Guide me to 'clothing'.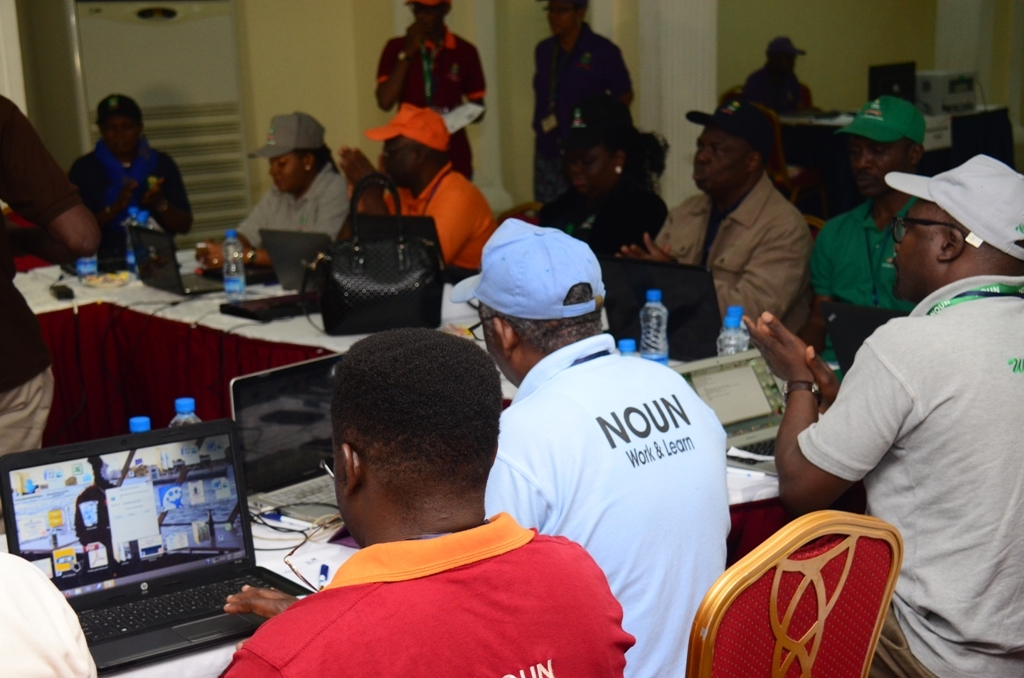
Guidance: (left=0, top=552, right=97, bottom=677).
